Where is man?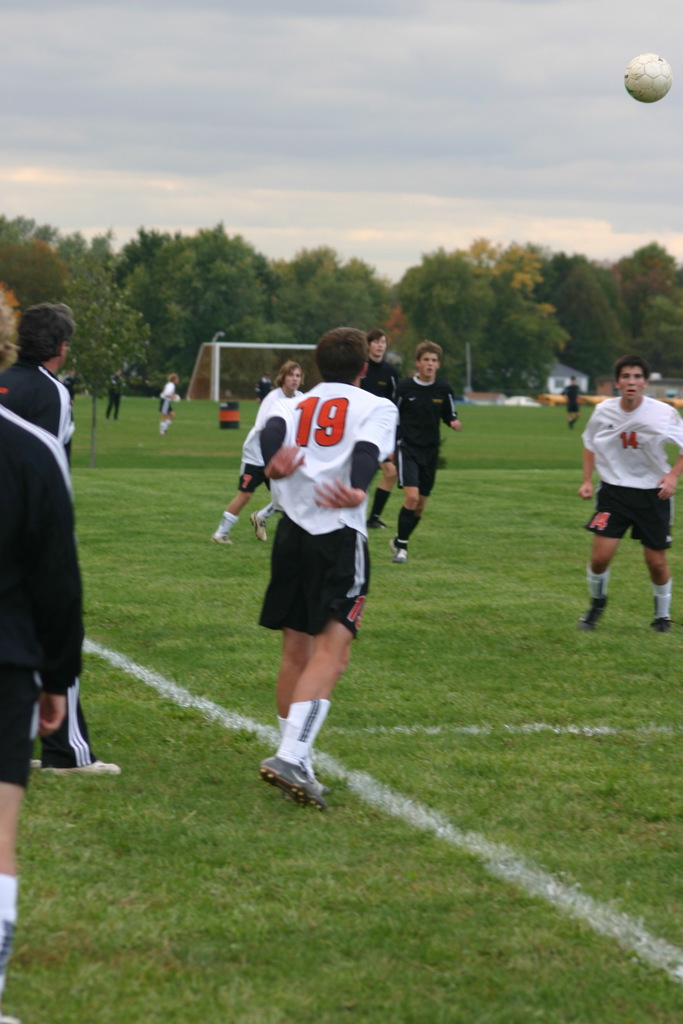
(left=156, top=371, right=179, bottom=440).
